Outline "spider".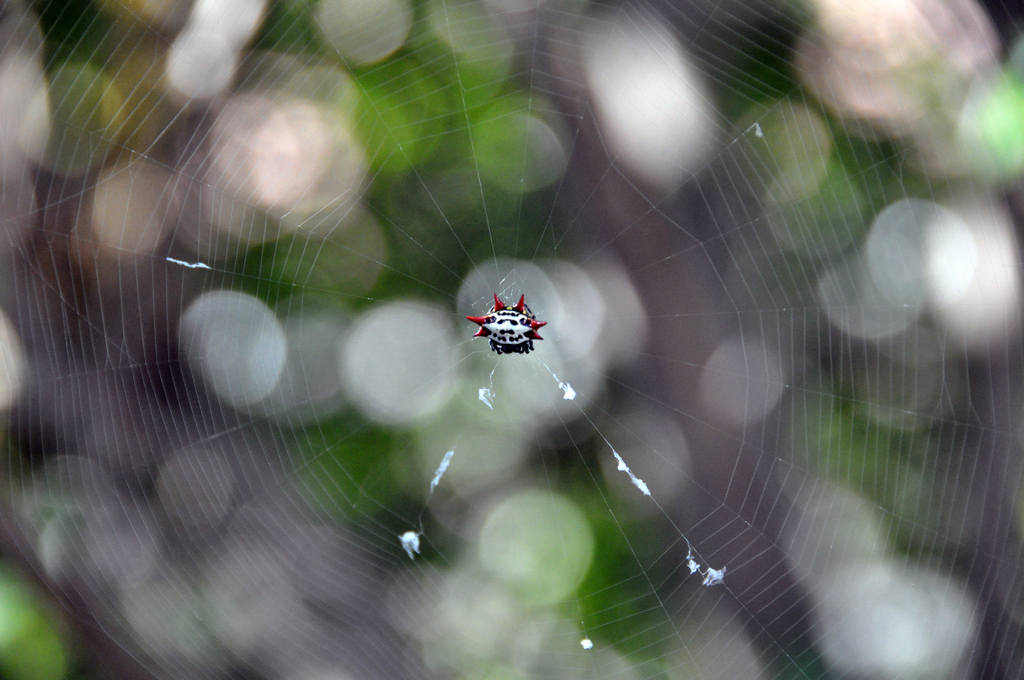
Outline: region(468, 292, 545, 352).
